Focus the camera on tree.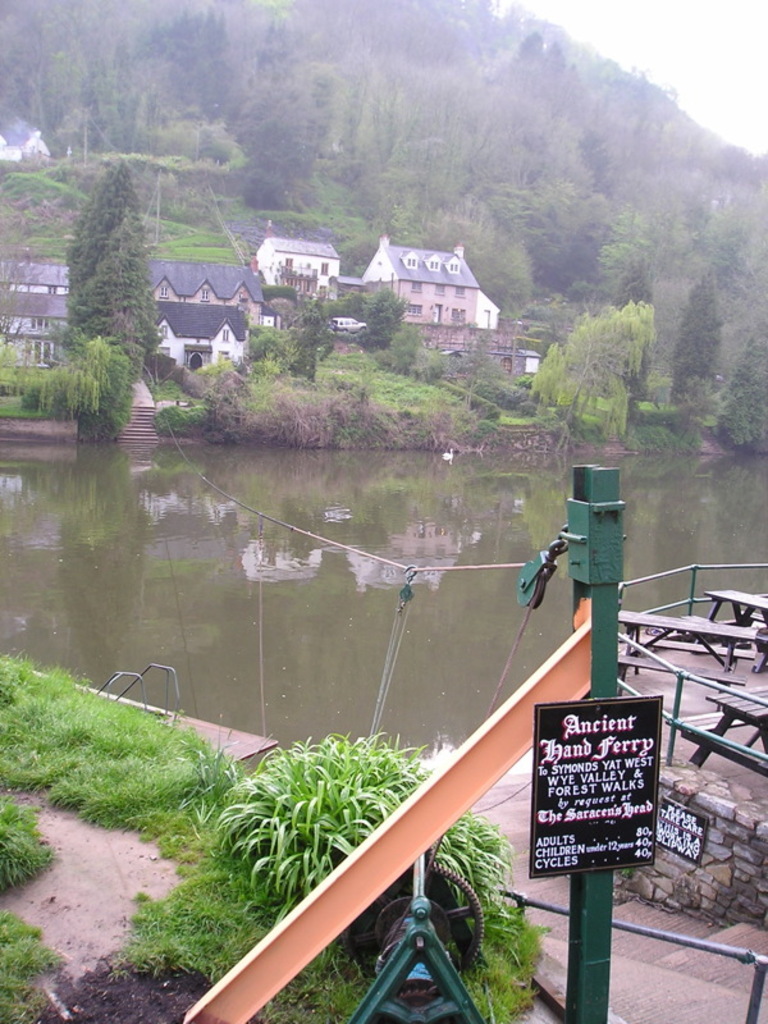
Focus region: crop(696, 180, 767, 296).
